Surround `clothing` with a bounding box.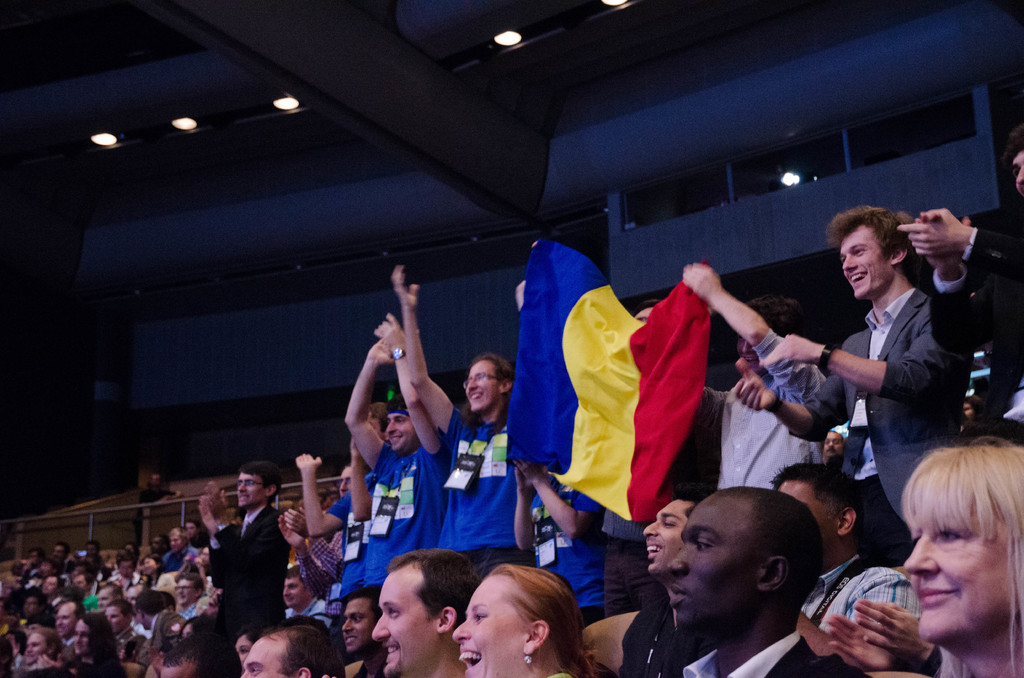
l=296, t=524, r=350, b=616.
